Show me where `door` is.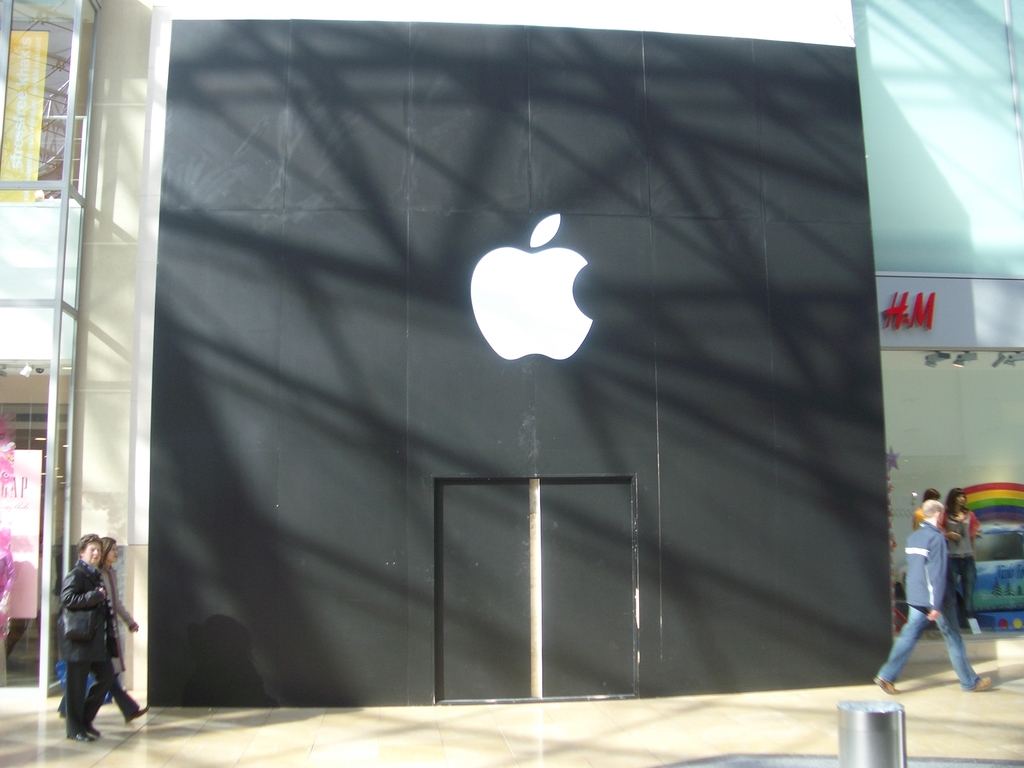
`door` is at bbox(436, 482, 632, 704).
